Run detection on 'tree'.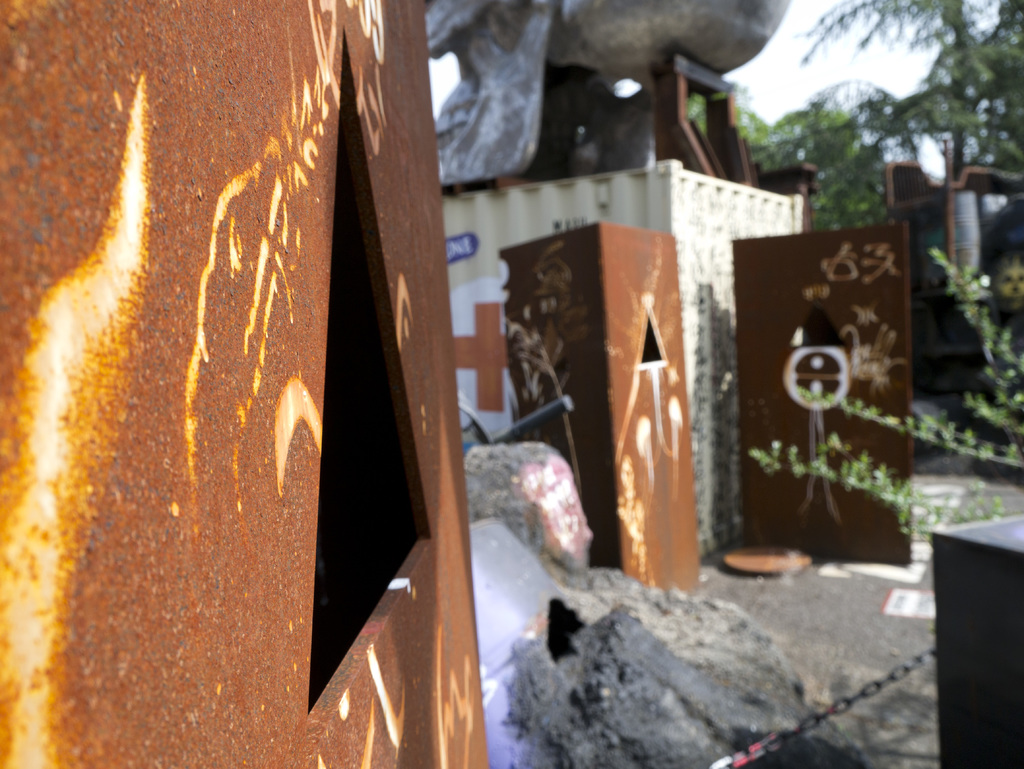
Result: x1=678 y1=74 x2=904 y2=236.
